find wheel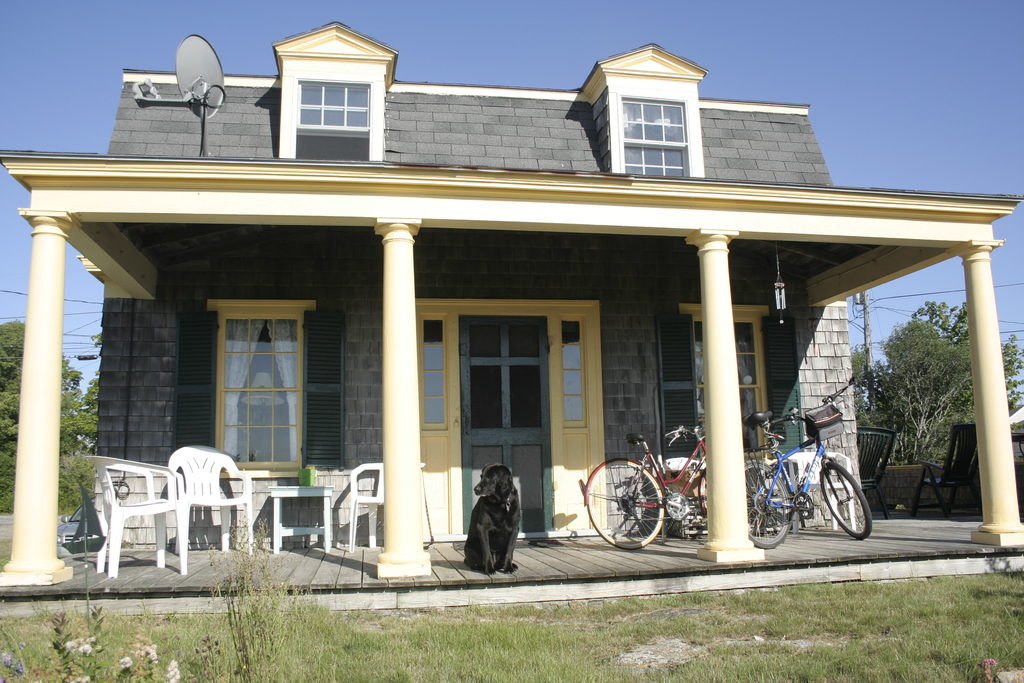
BBox(584, 458, 665, 548)
